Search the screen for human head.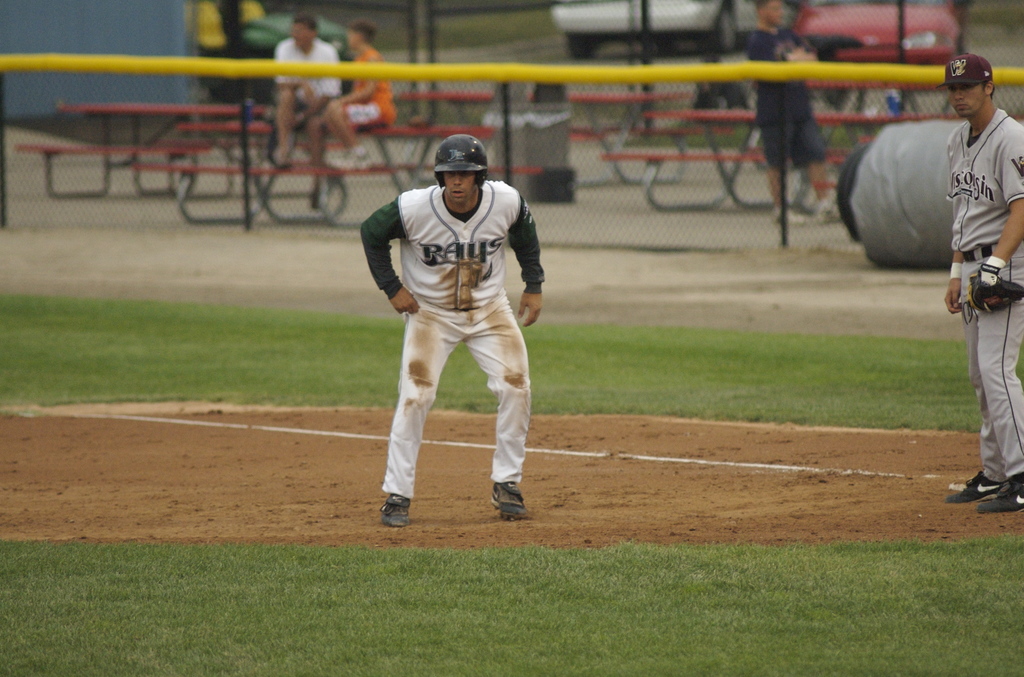
Found at Rect(754, 0, 781, 27).
